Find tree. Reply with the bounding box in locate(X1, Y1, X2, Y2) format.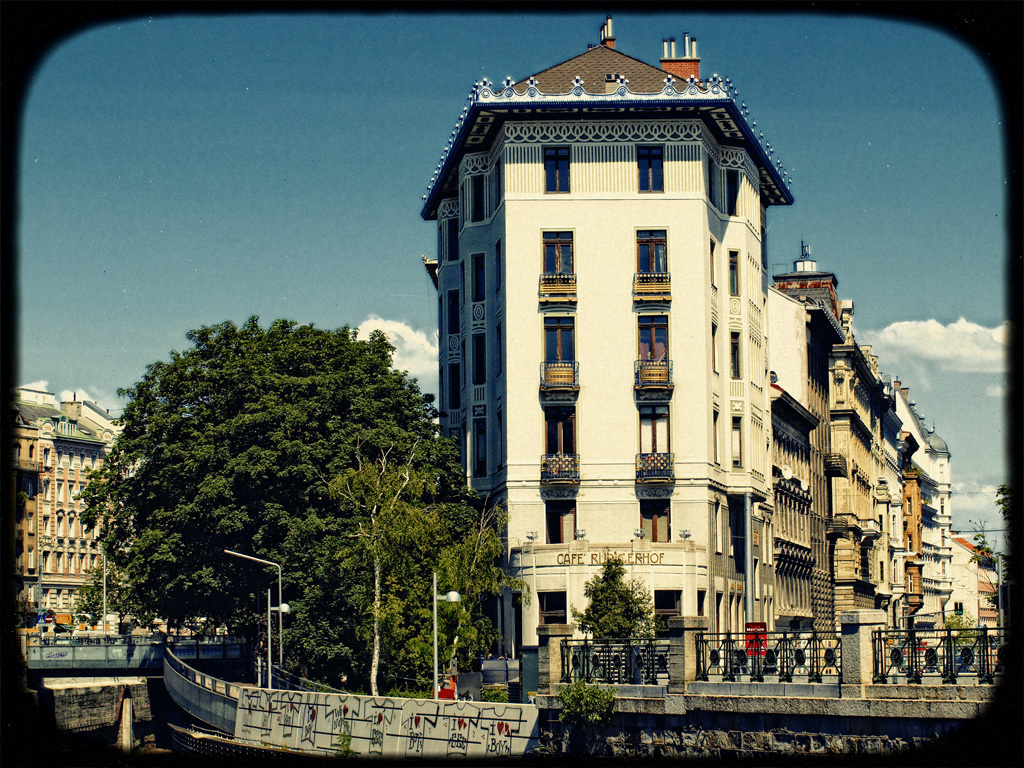
locate(58, 289, 474, 666).
